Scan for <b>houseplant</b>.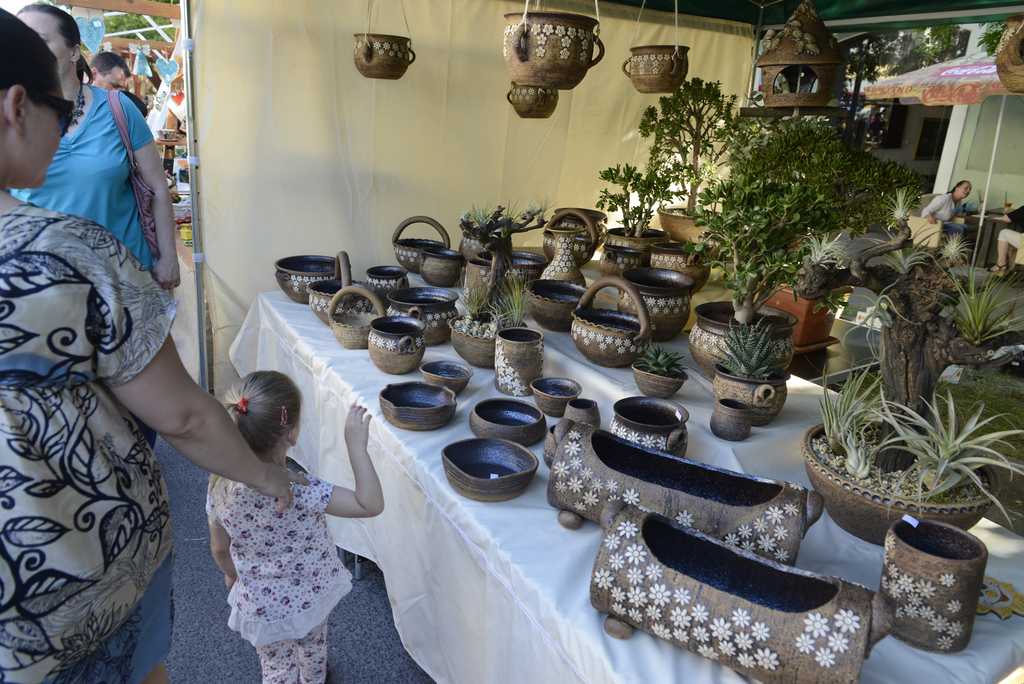
Scan result: (818,192,1001,580).
